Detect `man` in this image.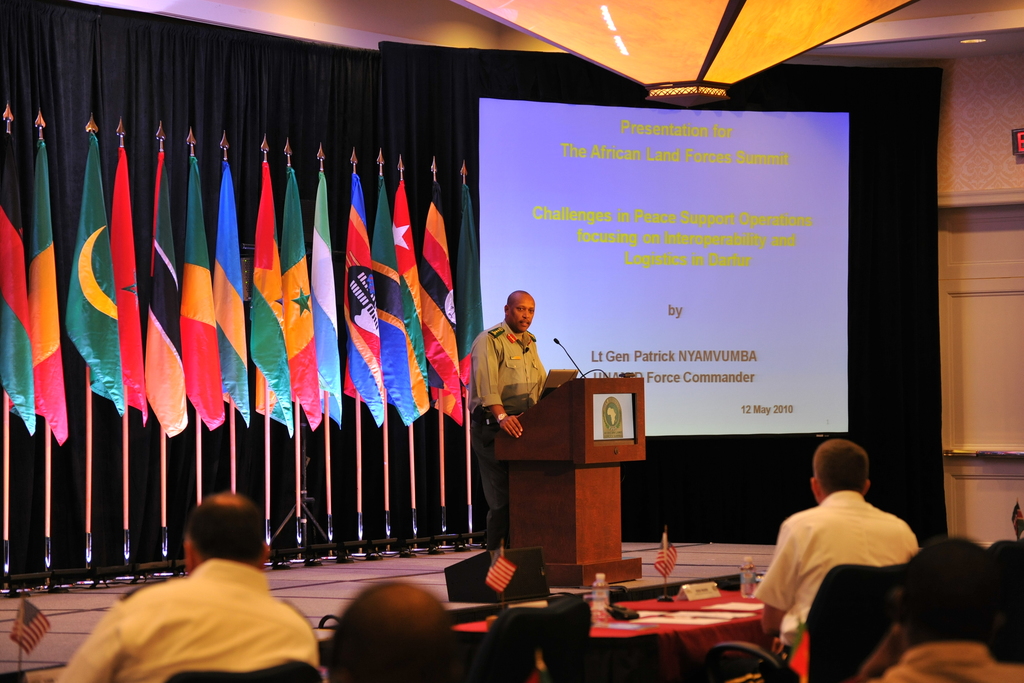
Detection: x1=52 y1=487 x2=316 y2=682.
